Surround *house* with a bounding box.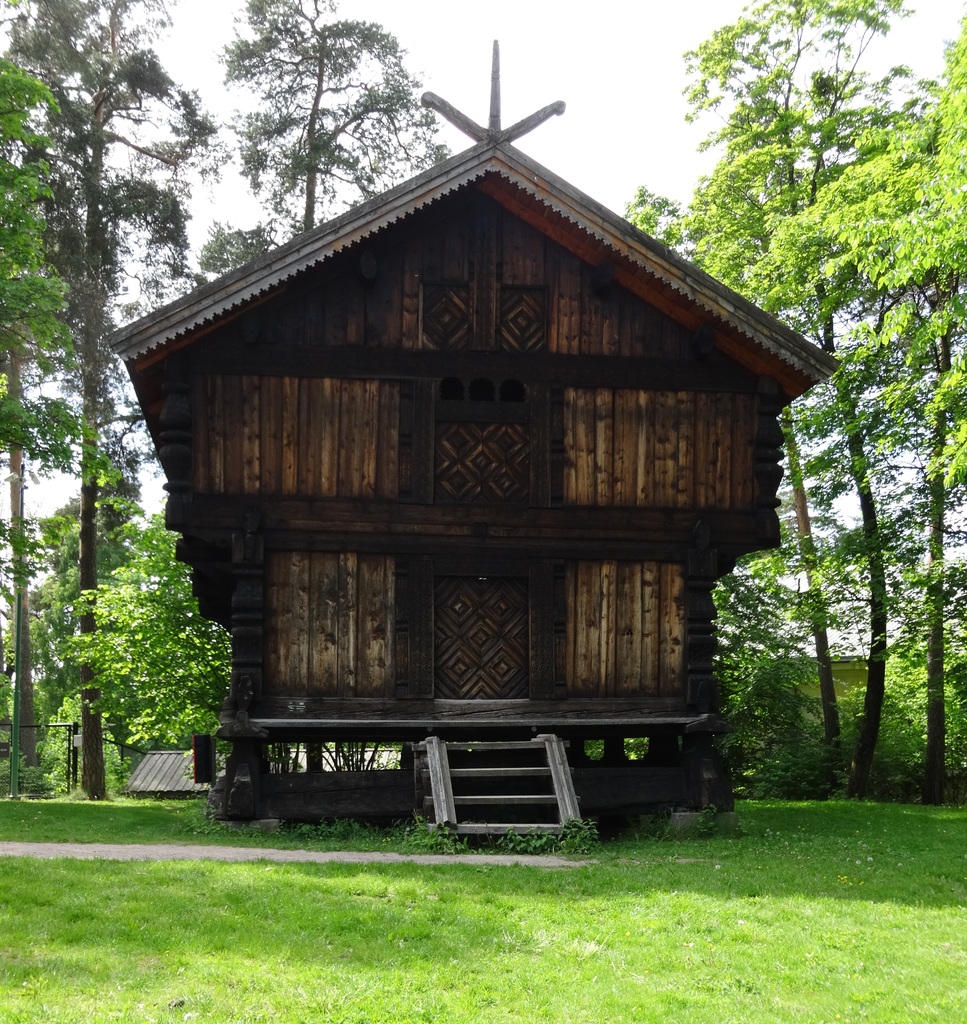
(108, 45, 831, 833).
